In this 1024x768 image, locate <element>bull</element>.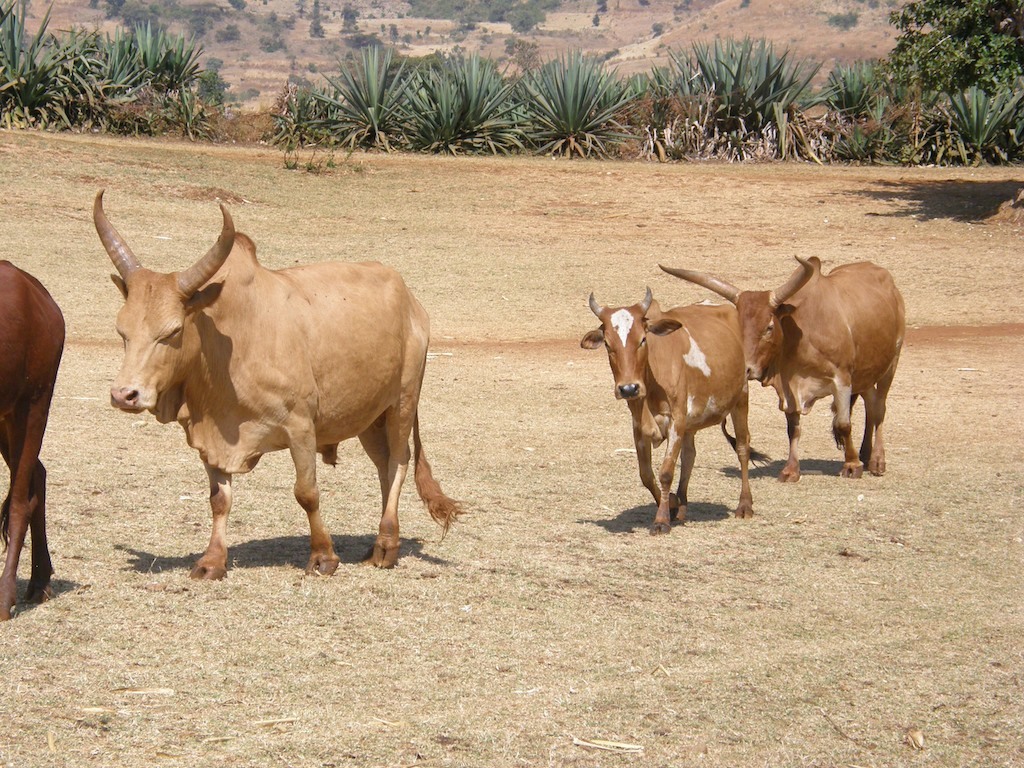
Bounding box: 575 286 755 536.
